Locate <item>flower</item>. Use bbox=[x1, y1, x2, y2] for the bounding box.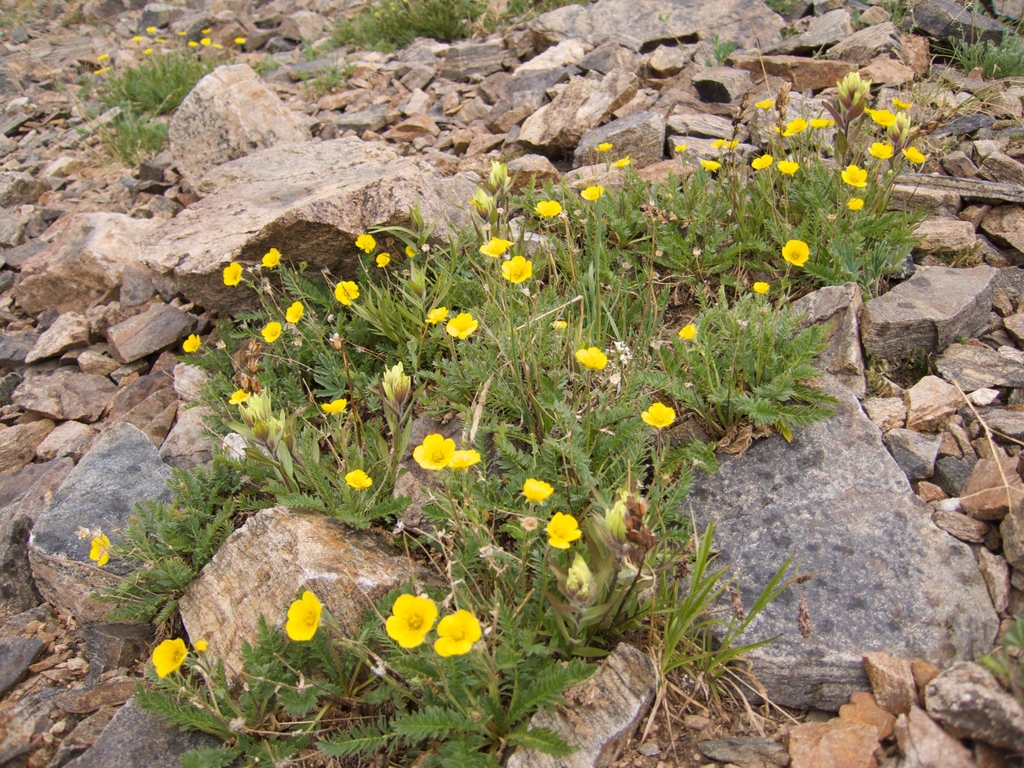
bbox=[132, 35, 143, 43].
